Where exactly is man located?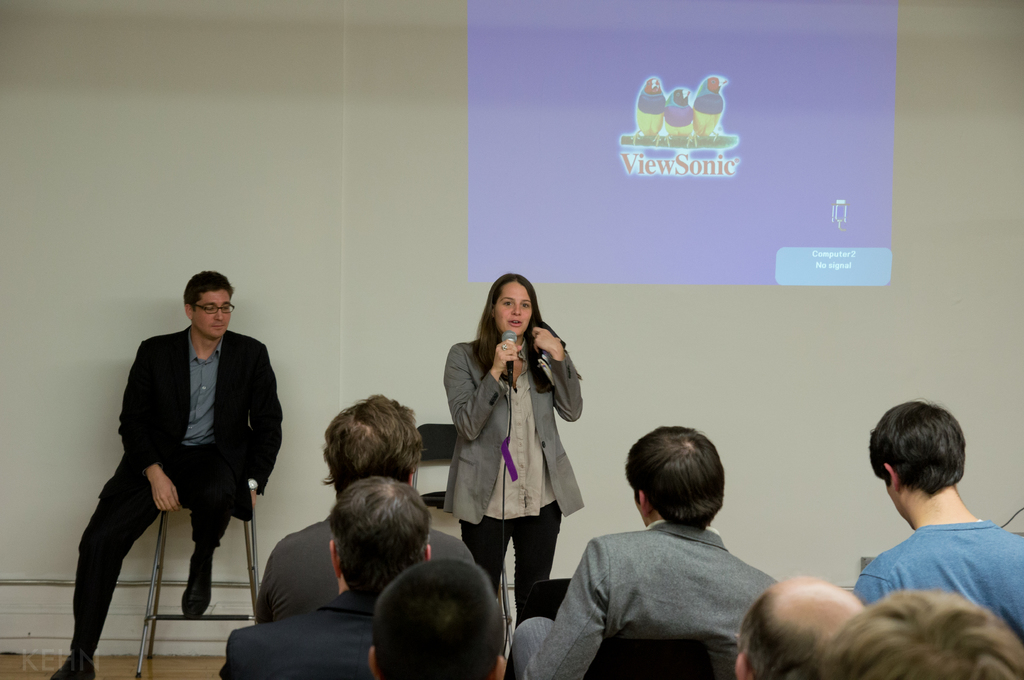
Its bounding box is x1=822 y1=587 x2=1023 y2=679.
